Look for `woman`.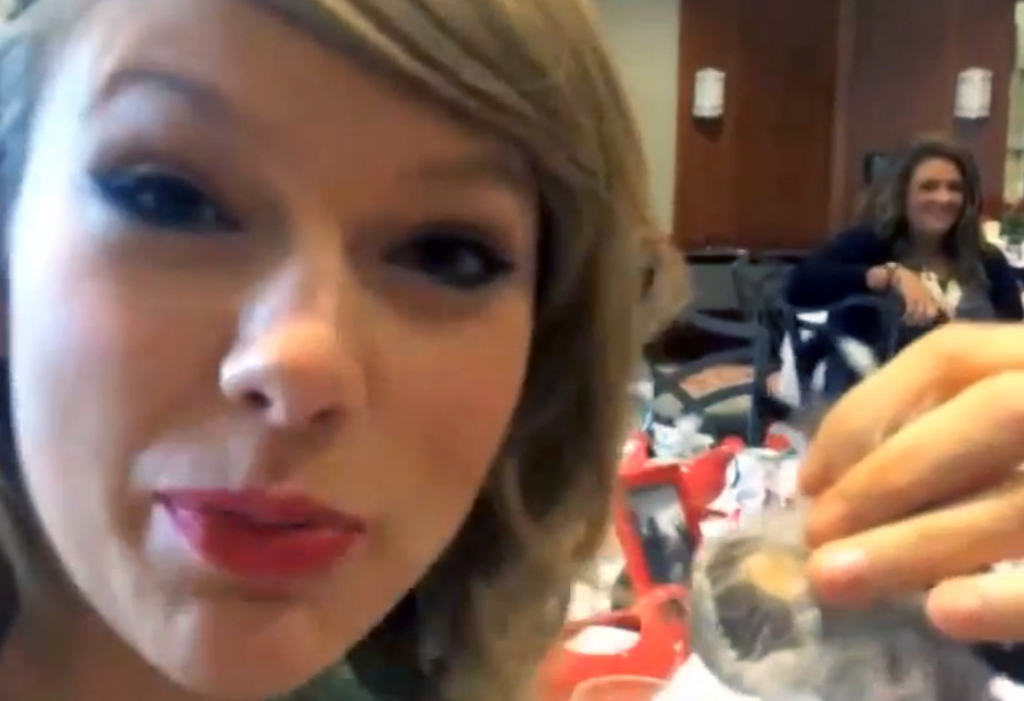
Found: locate(781, 132, 1023, 360).
